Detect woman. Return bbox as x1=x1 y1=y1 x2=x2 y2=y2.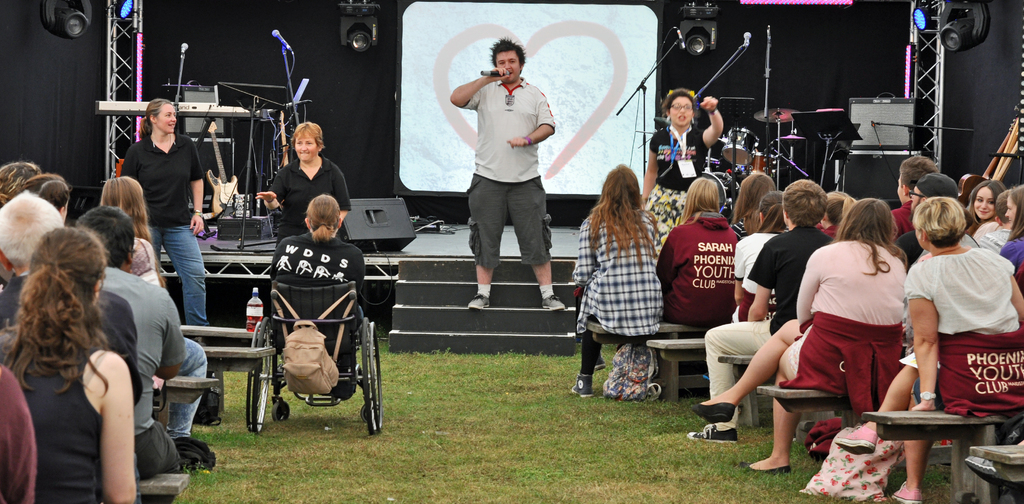
x1=636 y1=85 x2=726 y2=244.
